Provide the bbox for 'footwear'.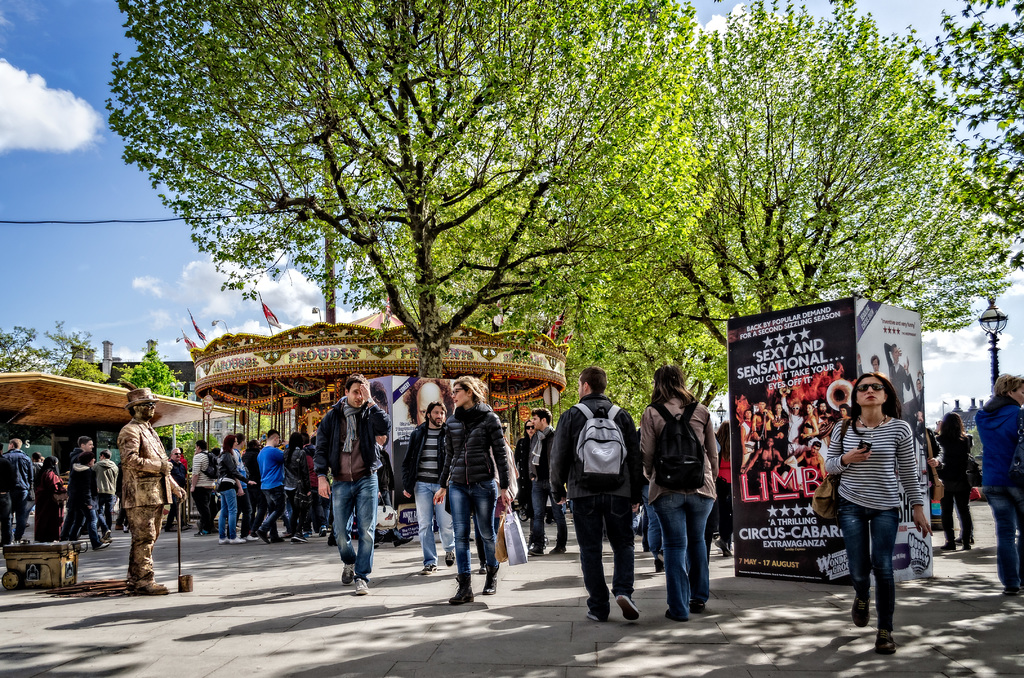
Rect(875, 629, 897, 655).
